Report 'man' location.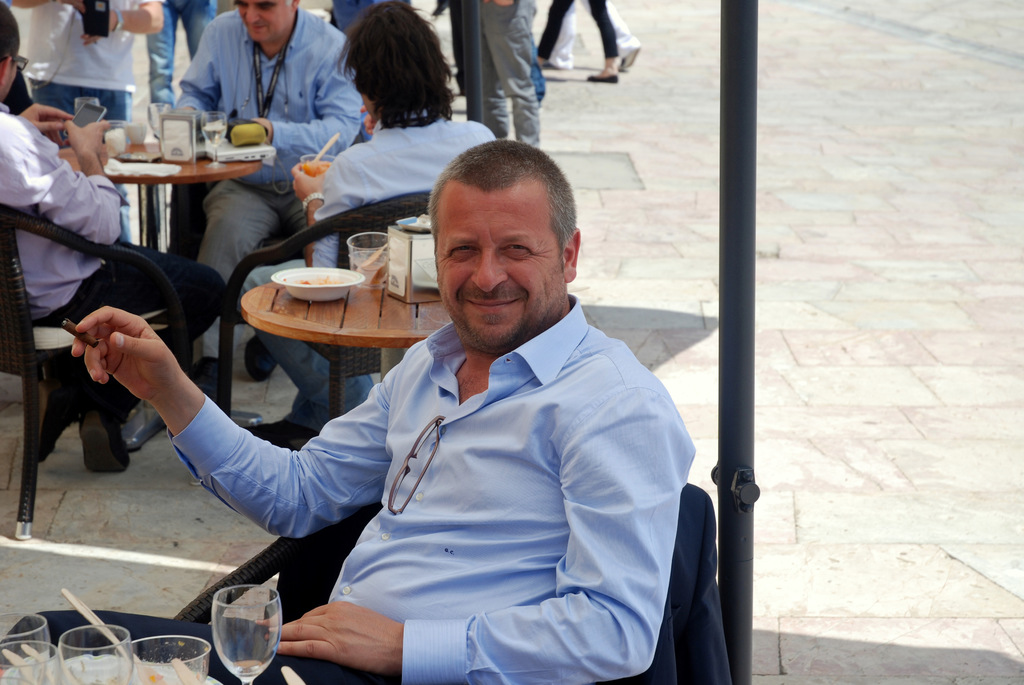
Report: crop(499, 0, 546, 146).
